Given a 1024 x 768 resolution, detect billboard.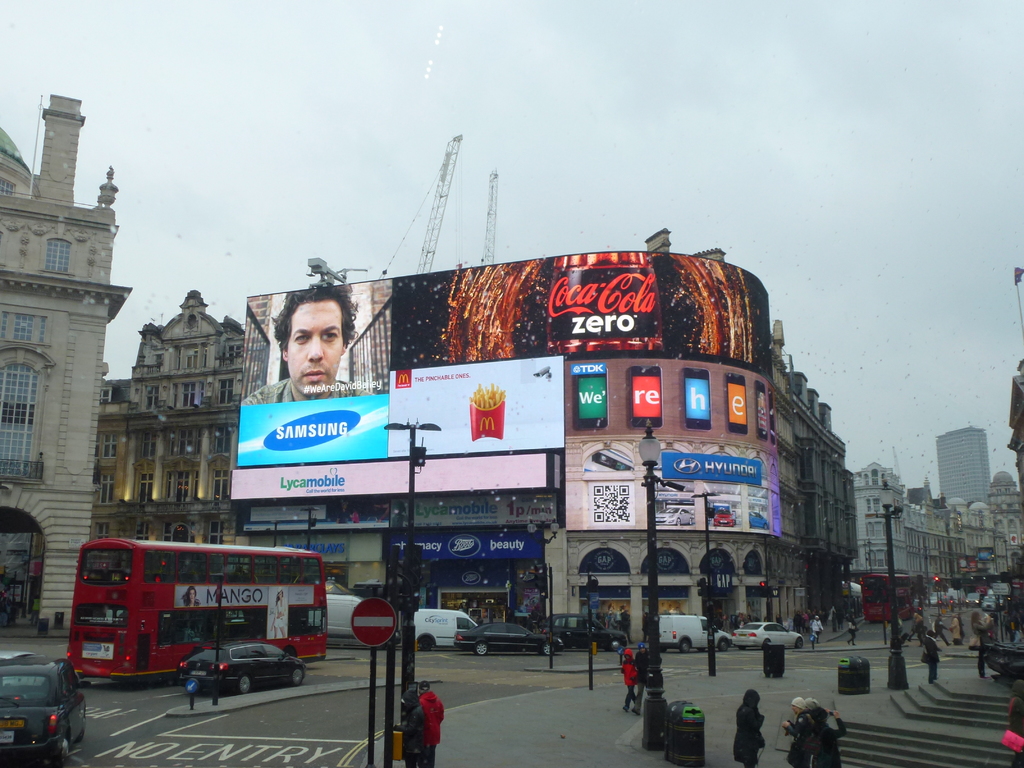
rect(566, 438, 780, 528).
